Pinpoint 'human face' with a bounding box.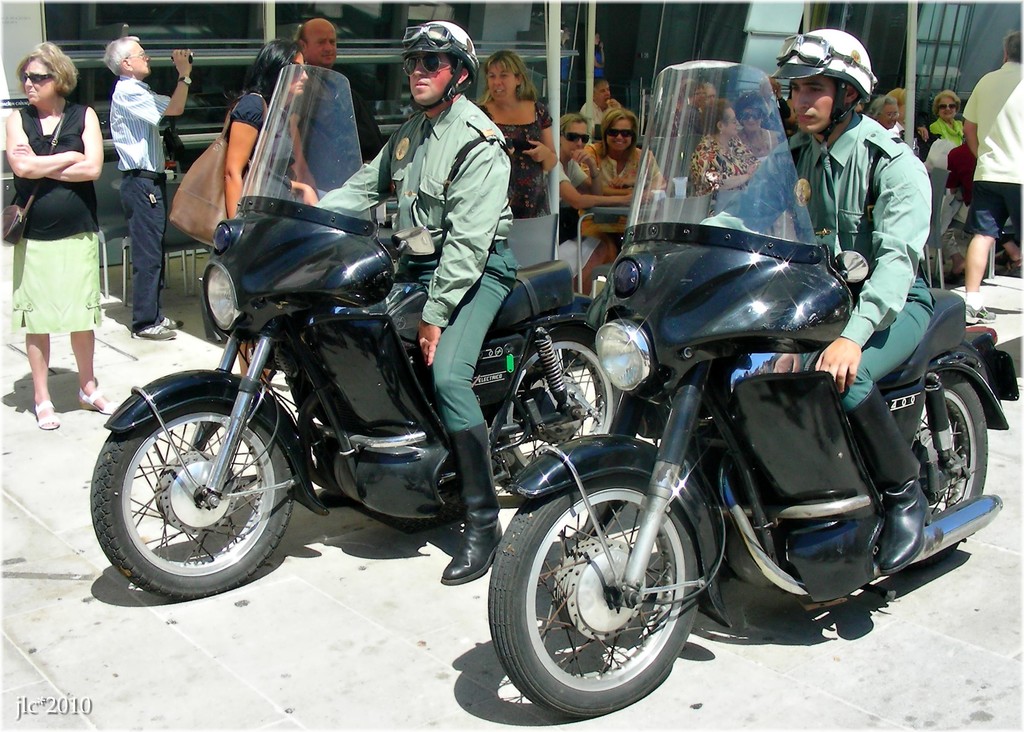
[left=24, top=58, right=56, bottom=104].
